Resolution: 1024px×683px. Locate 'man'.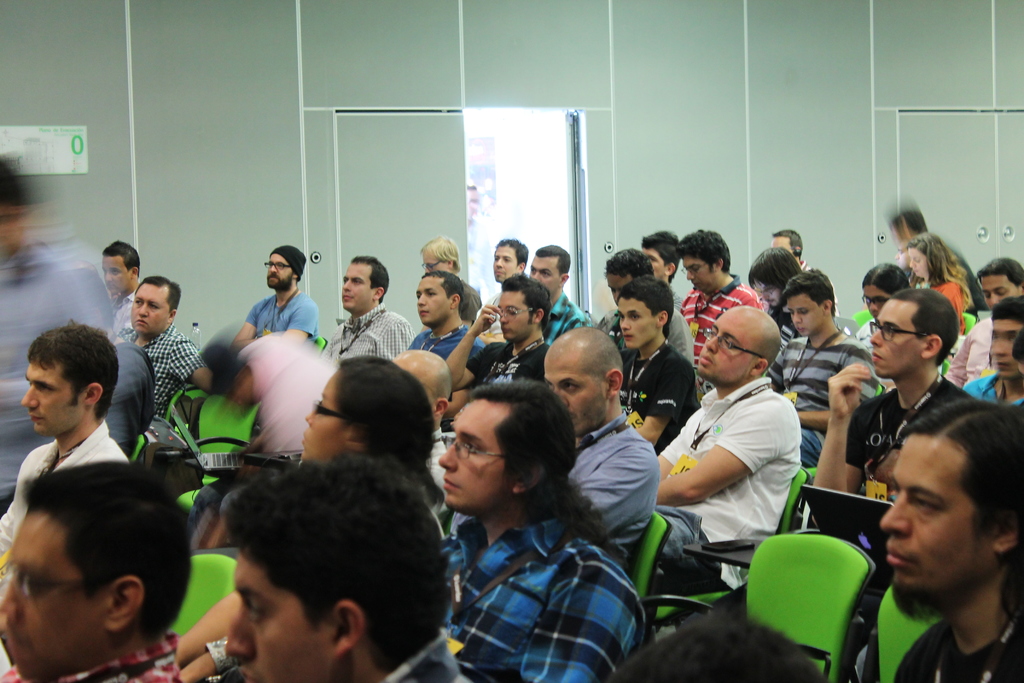
x1=817 y1=288 x2=981 y2=505.
